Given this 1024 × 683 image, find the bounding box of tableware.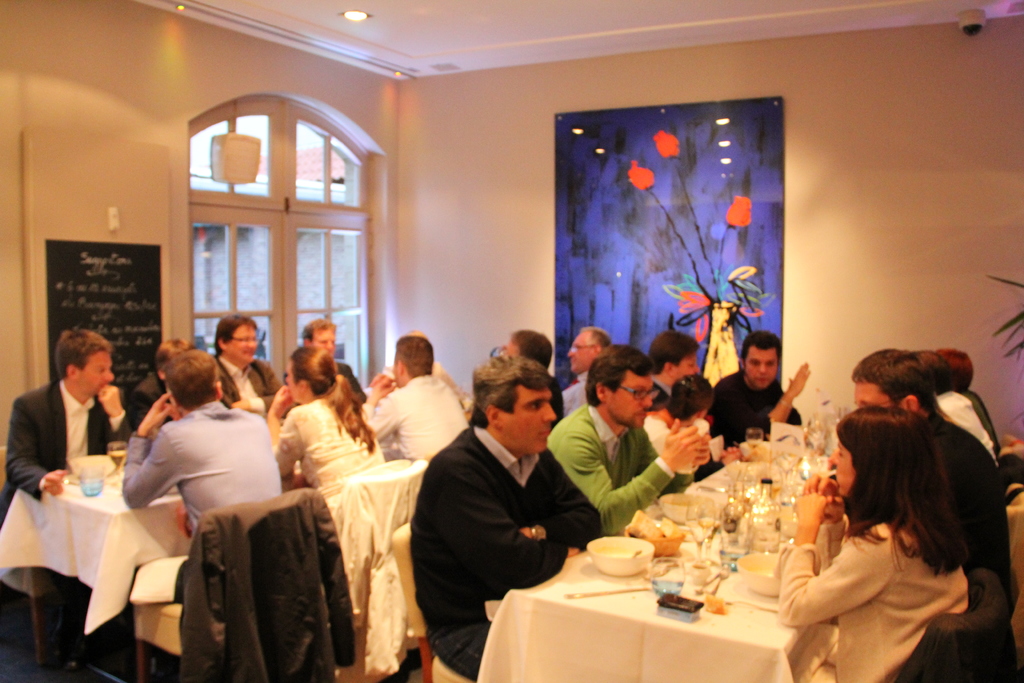
BBox(632, 548, 641, 559).
